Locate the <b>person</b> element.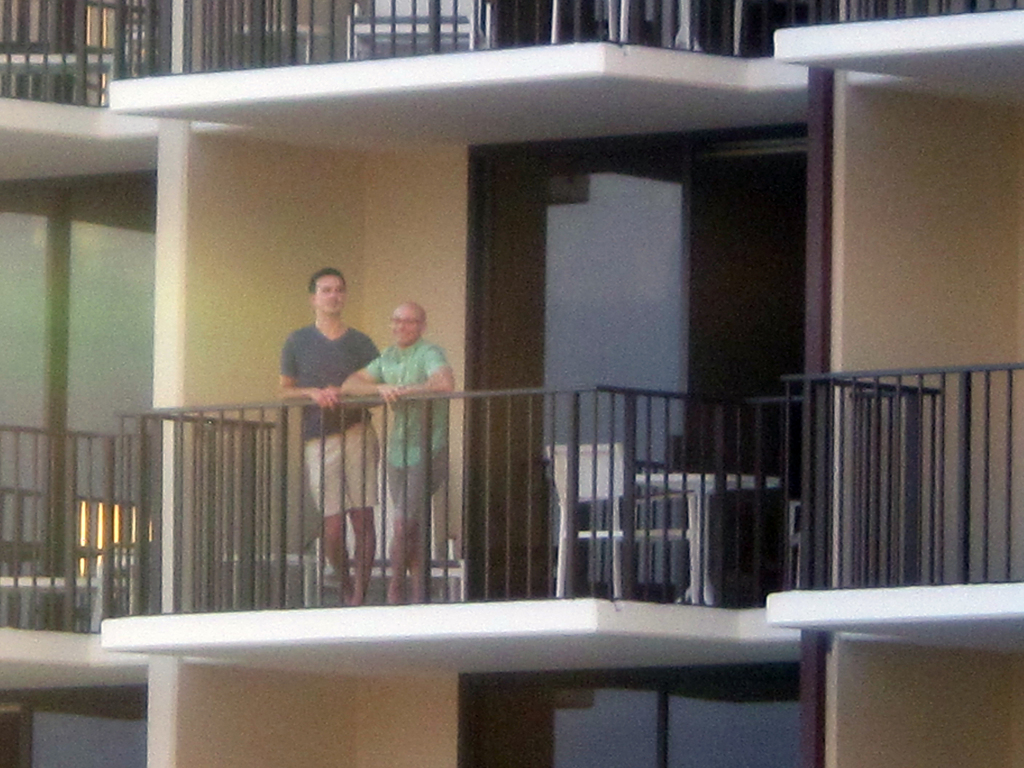
Element bbox: 339/307/458/609.
